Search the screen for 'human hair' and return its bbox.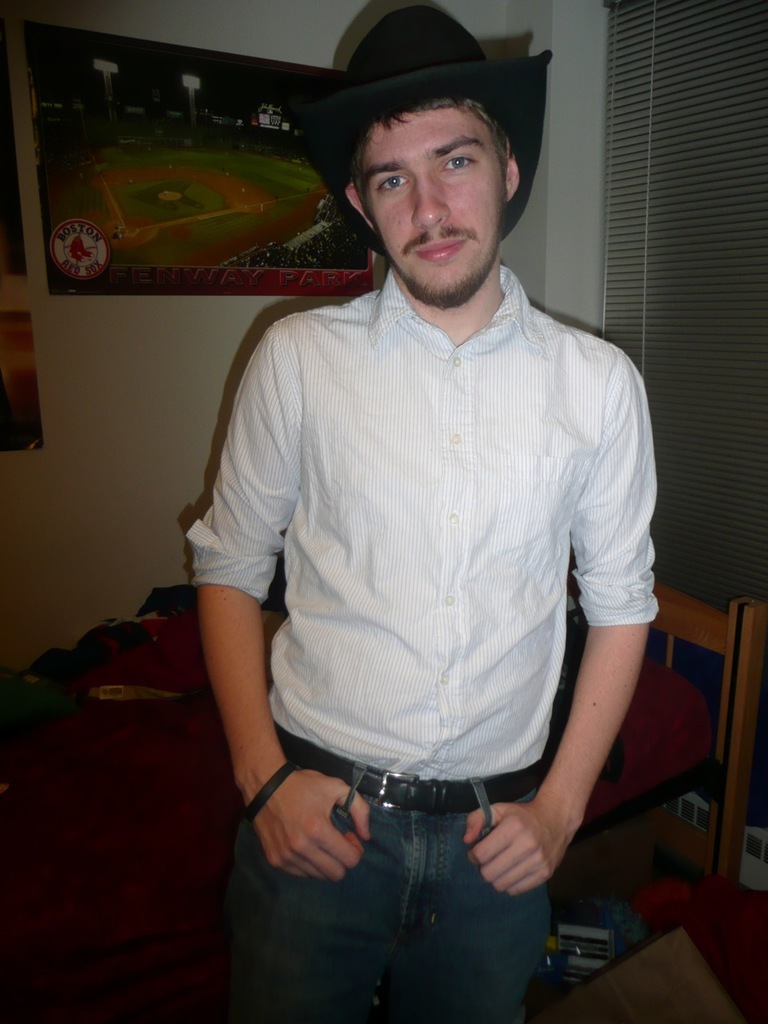
Found: (x1=320, y1=66, x2=536, y2=224).
